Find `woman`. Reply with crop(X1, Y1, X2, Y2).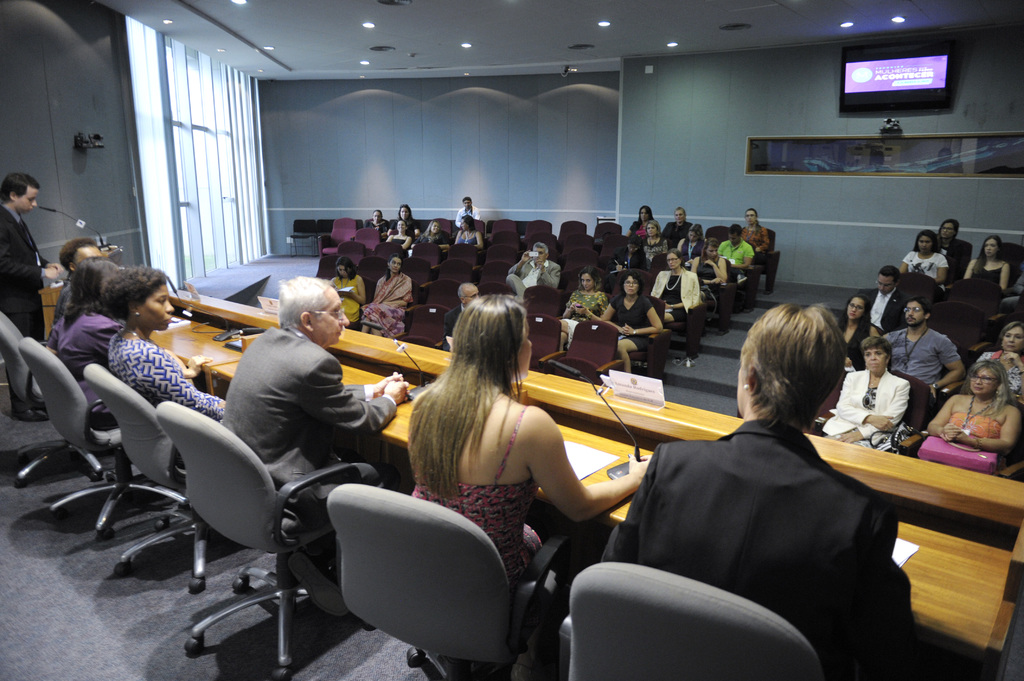
crop(557, 269, 609, 349).
